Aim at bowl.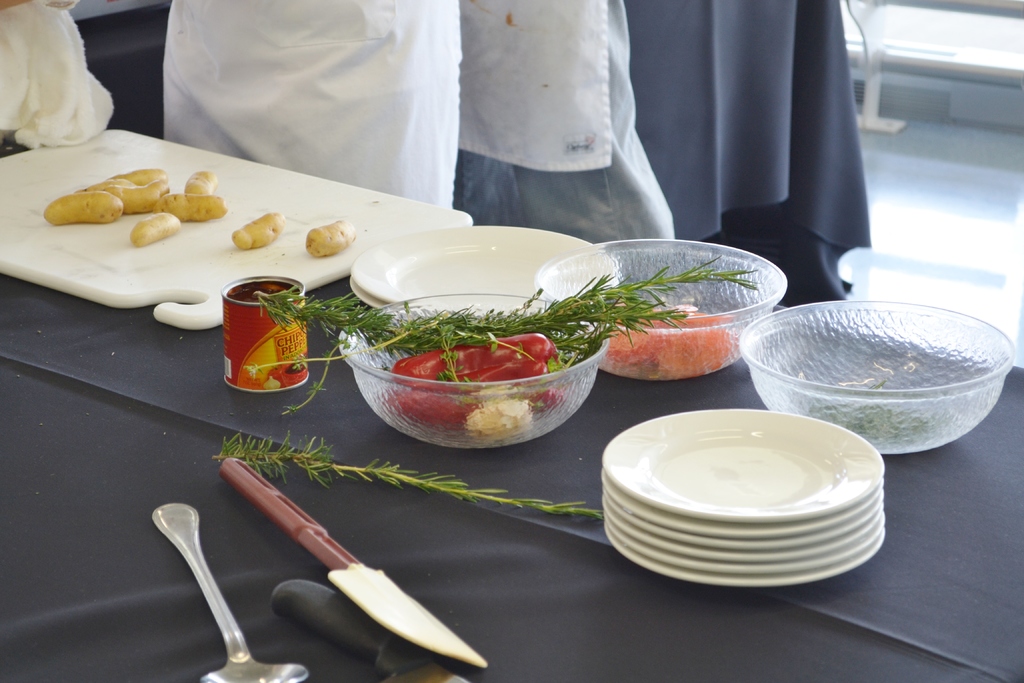
Aimed at bbox(339, 290, 613, 449).
